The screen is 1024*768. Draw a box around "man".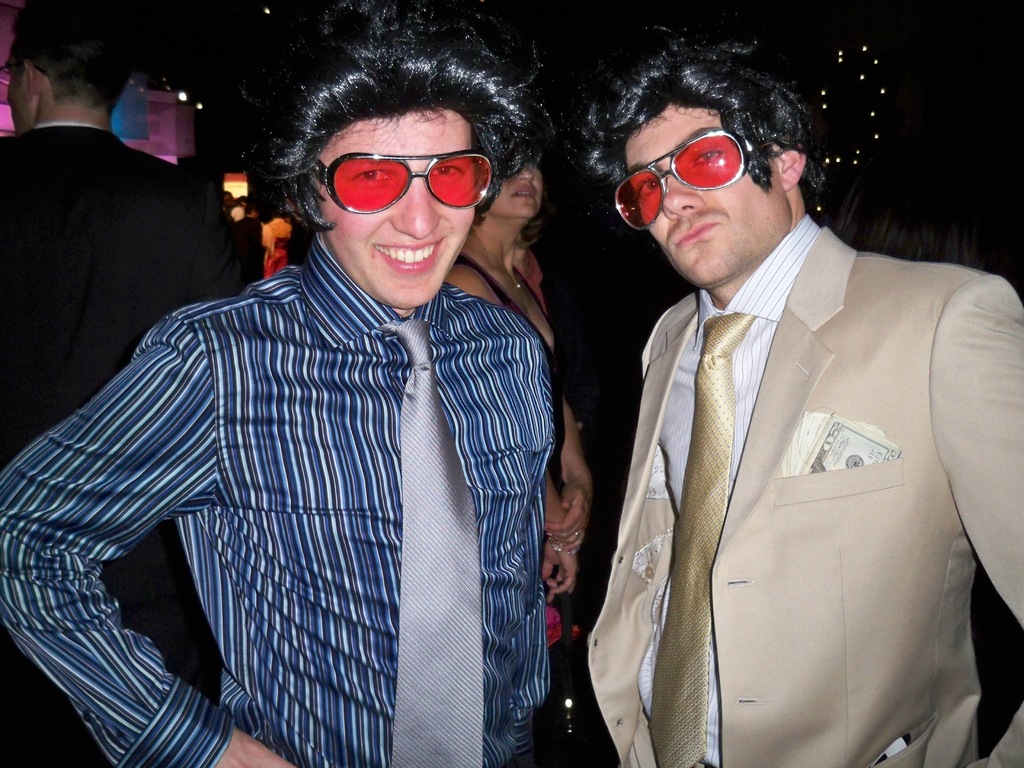
select_region(0, 0, 558, 767).
